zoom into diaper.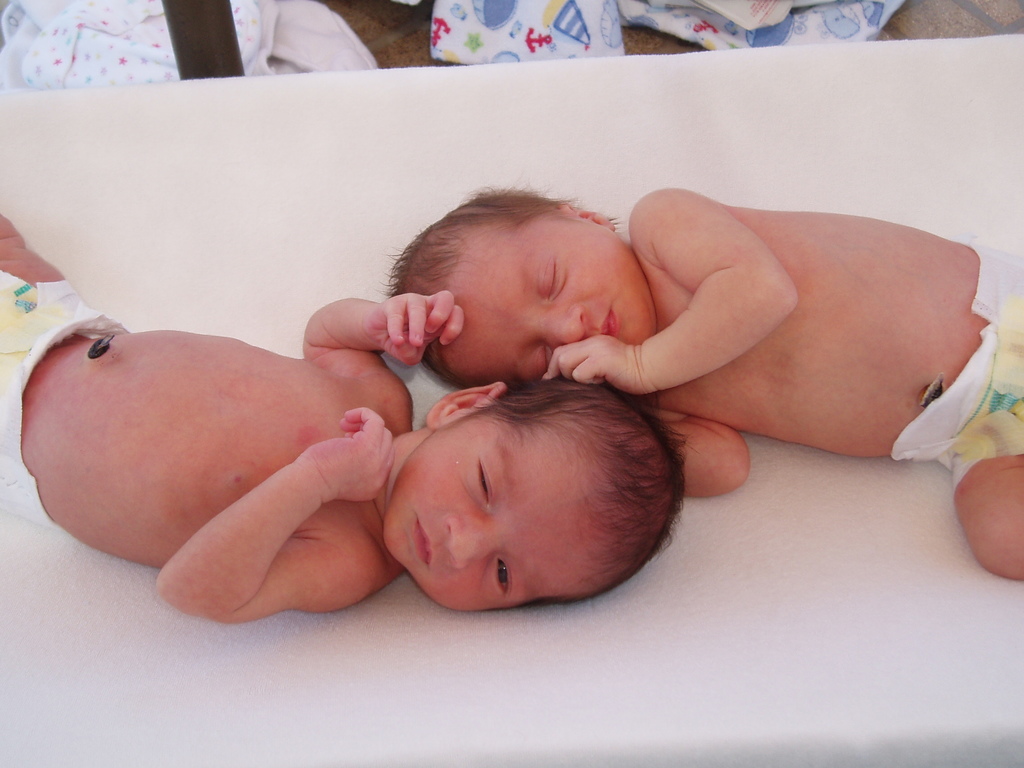
Zoom target: 0:268:129:527.
